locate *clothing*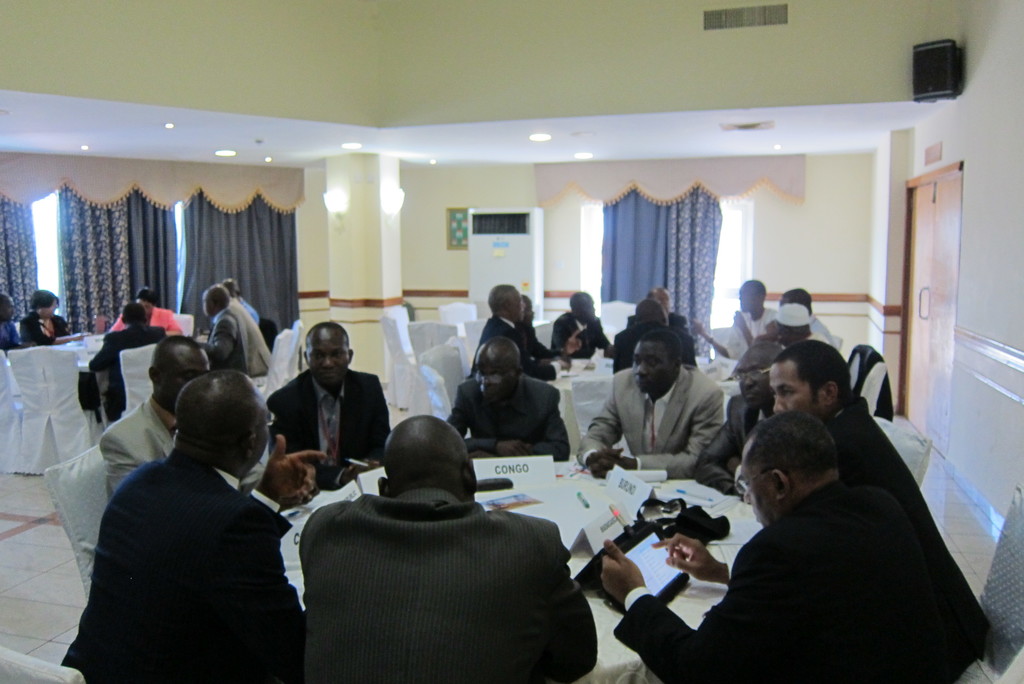
pyautogui.locateOnScreen(729, 304, 772, 351)
